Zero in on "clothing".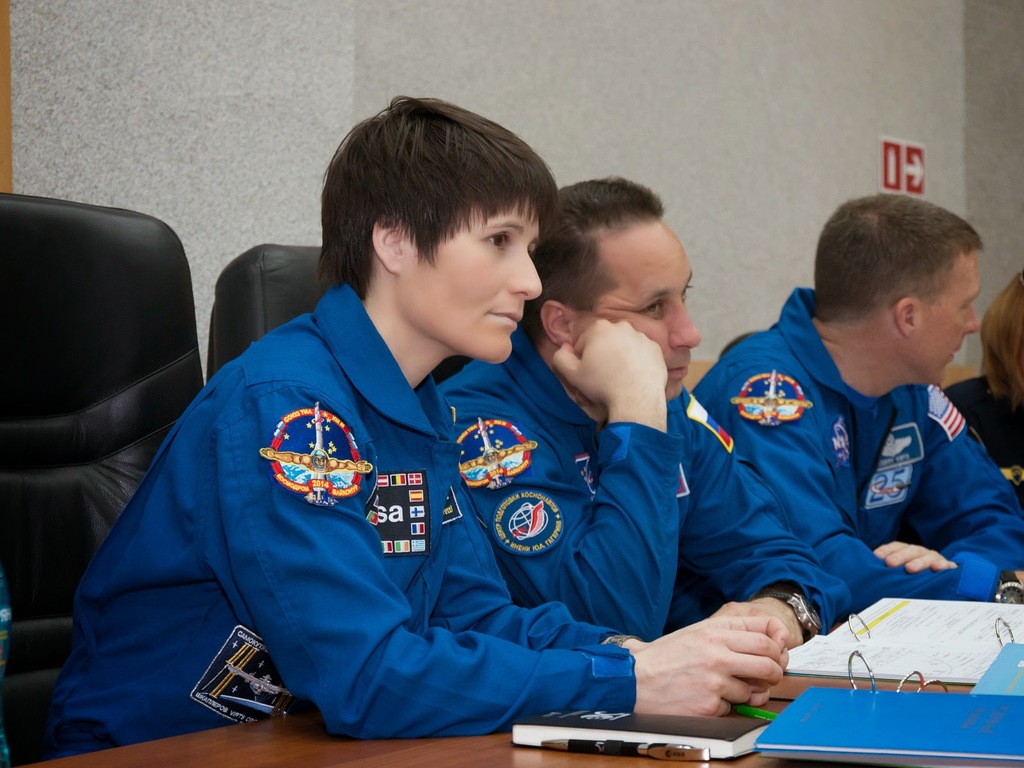
Zeroed in: rect(695, 283, 1023, 605).
